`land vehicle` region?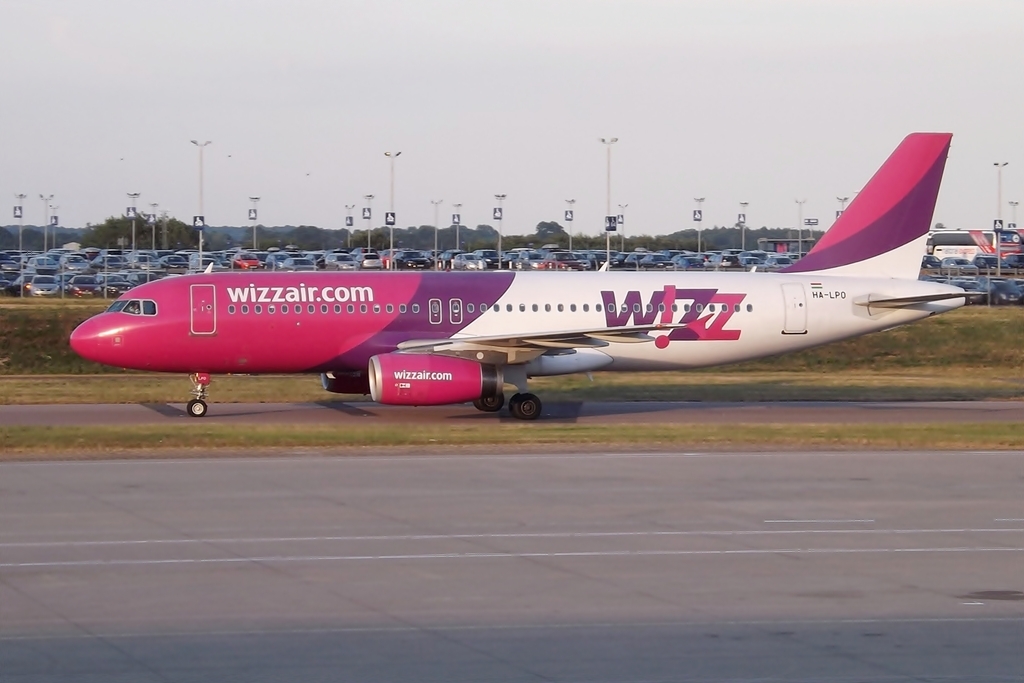
[left=927, top=254, right=939, bottom=266]
